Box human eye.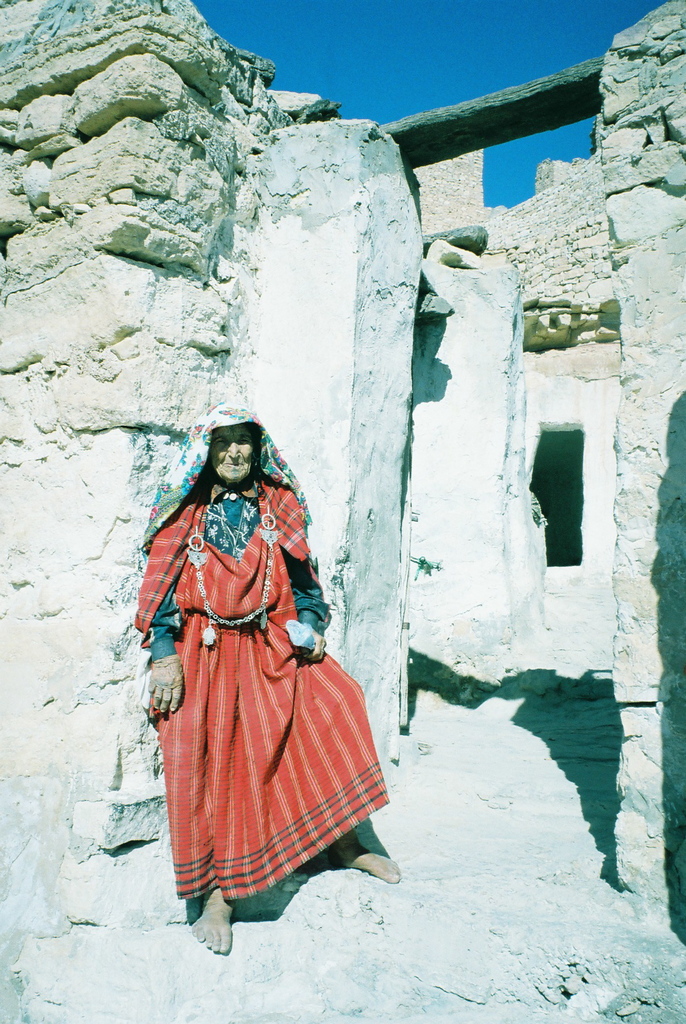
x1=213 y1=437 x2=225 y2=446.
